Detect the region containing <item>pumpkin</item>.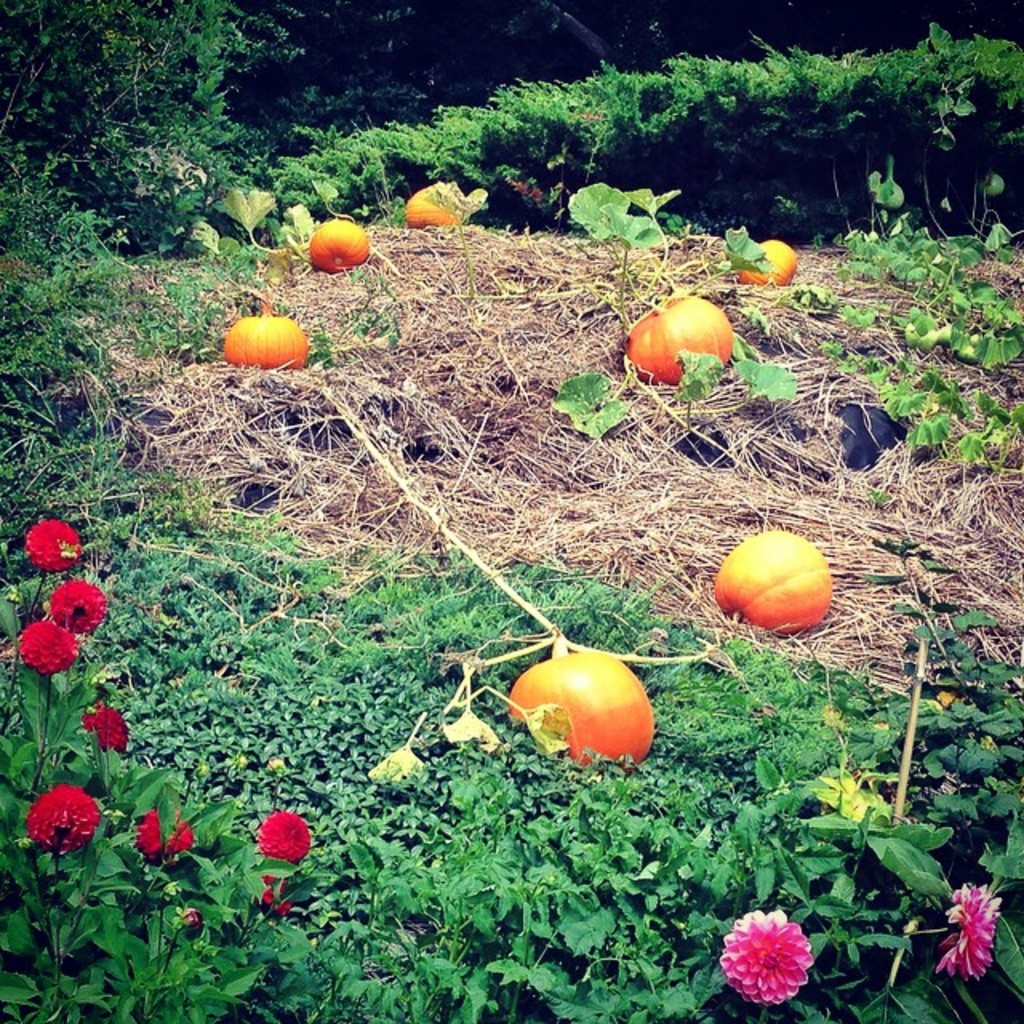
(x1=226, y1=286, x2=309, y2=366).
